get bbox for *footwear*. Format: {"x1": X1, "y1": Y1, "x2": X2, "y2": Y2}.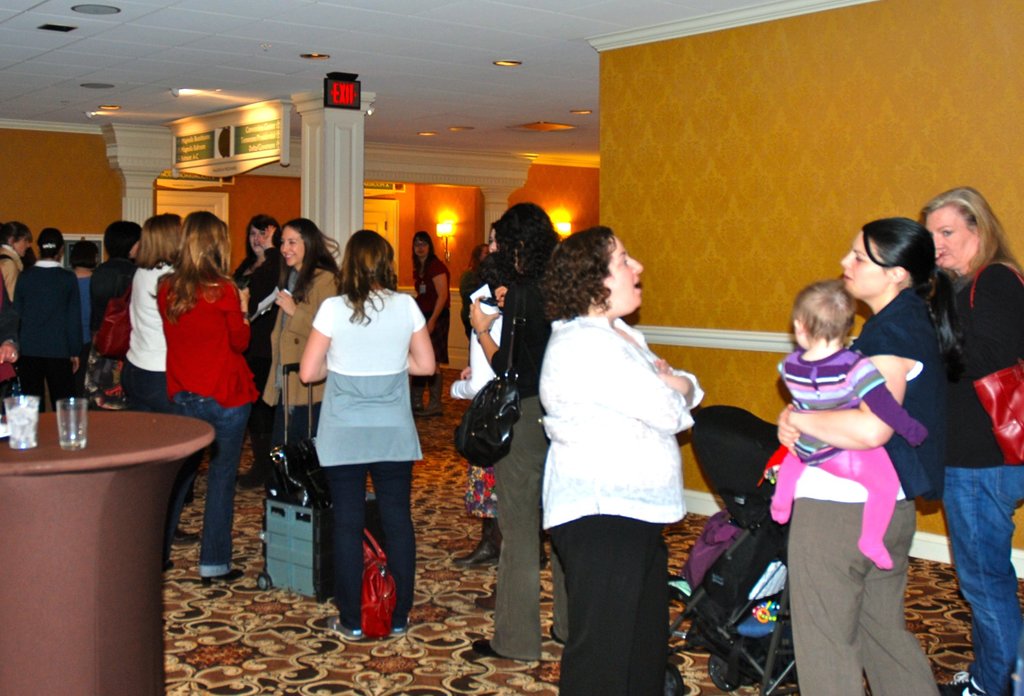
{"x1": 391, "y1": 623, "x2": 410, "y2": 634}.
